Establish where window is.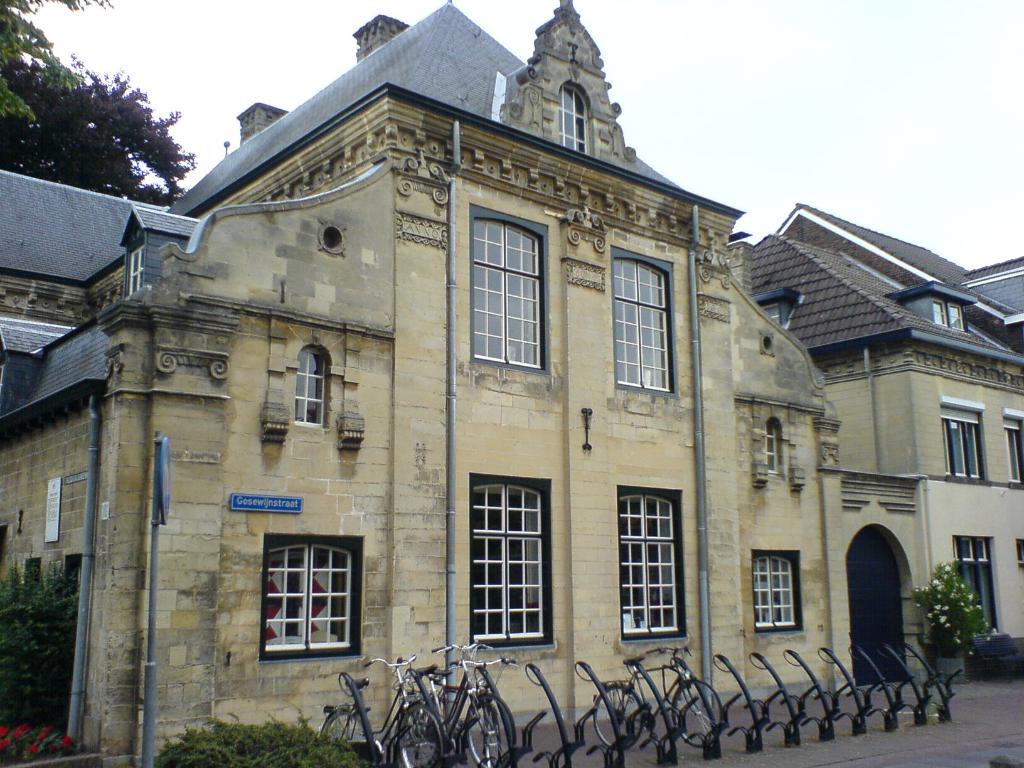
Established at 1014 430 1023 484.
